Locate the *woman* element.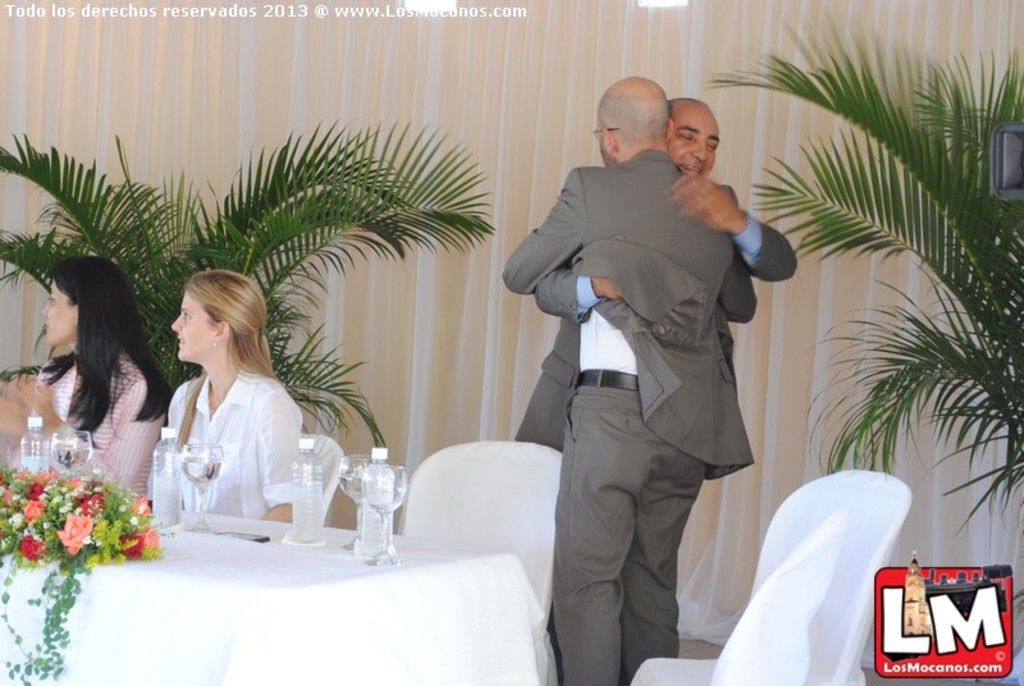
Element bbox: bbox=(0, 256, 174, 507).
